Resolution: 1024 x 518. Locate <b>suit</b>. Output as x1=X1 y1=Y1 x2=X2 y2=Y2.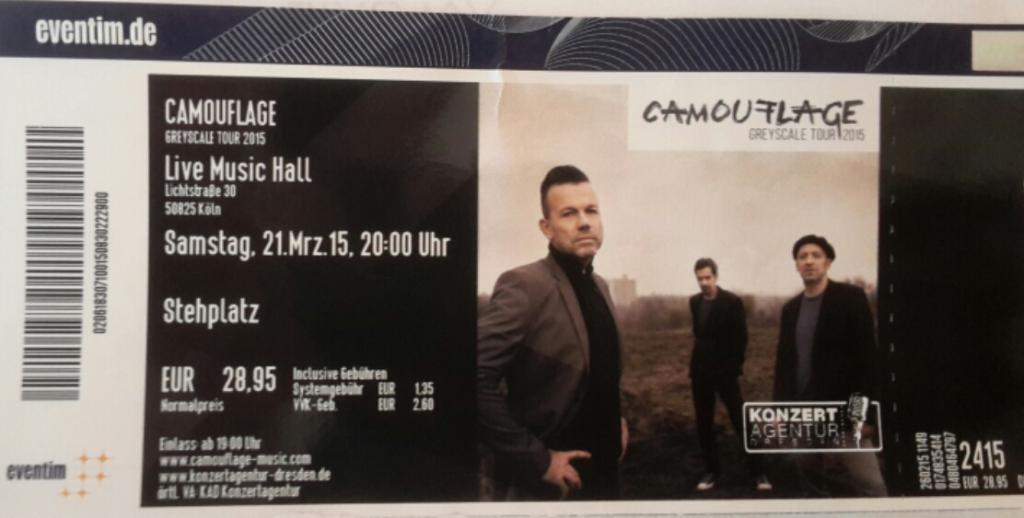
x1=476 y1=189 x2=637 y2=489.
